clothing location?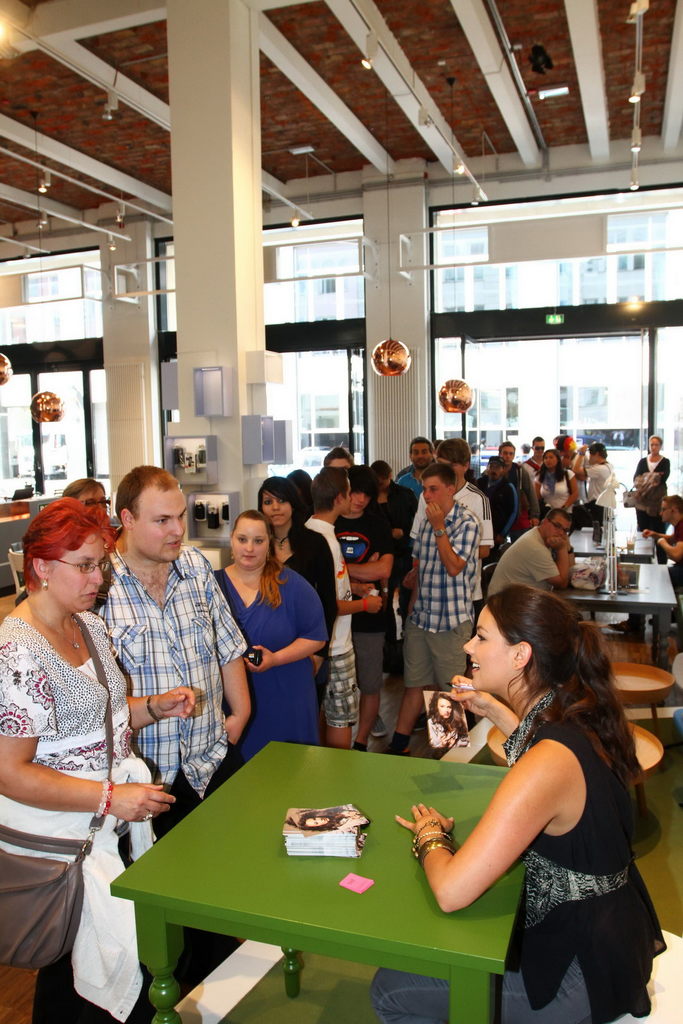
[539,445,573,470]
